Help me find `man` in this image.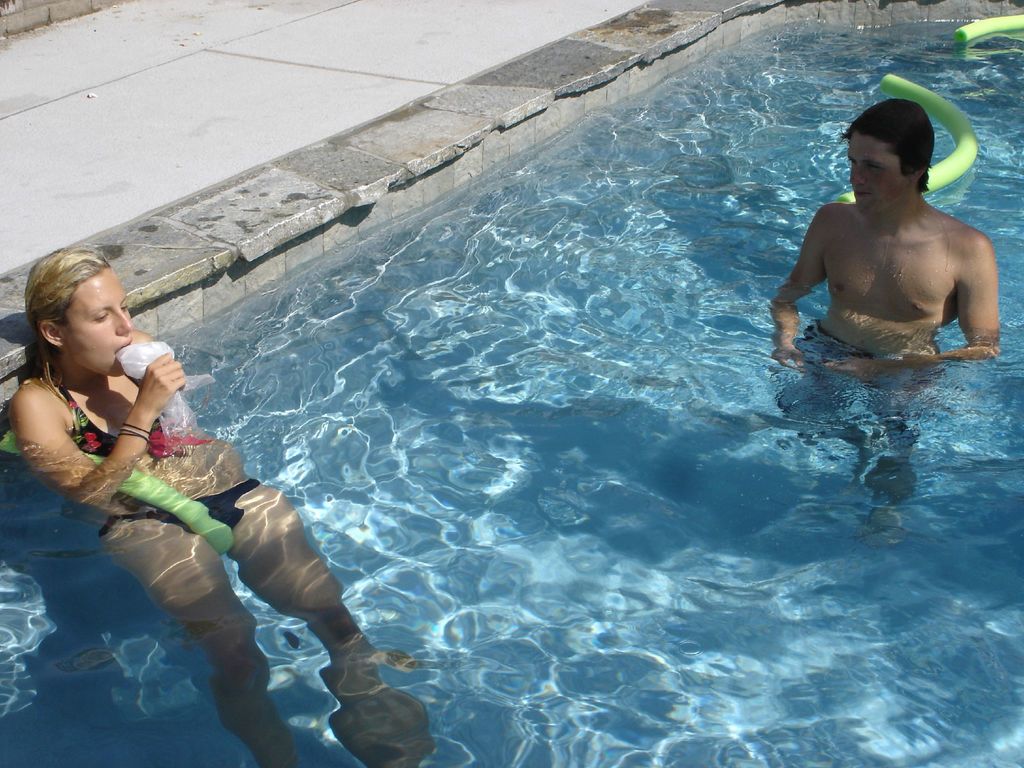
Found it: {"x1": 781, "y1": 83, "x2": 1012, "y2": 390}.
